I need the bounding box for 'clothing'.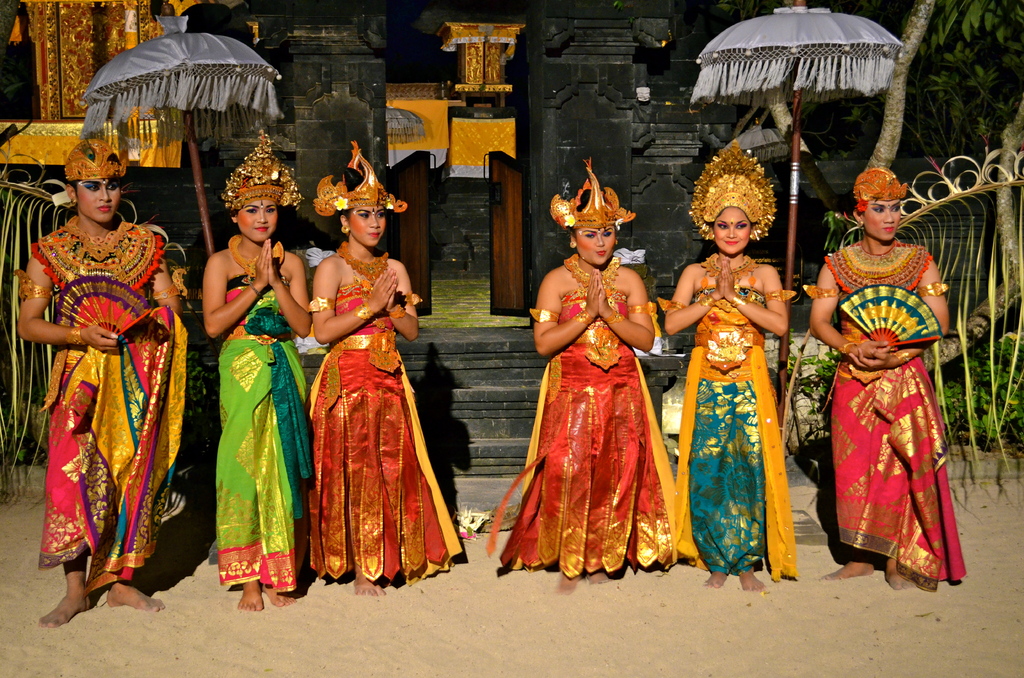
Here it is: [left=207, top=220, right=315, bottom=595].
